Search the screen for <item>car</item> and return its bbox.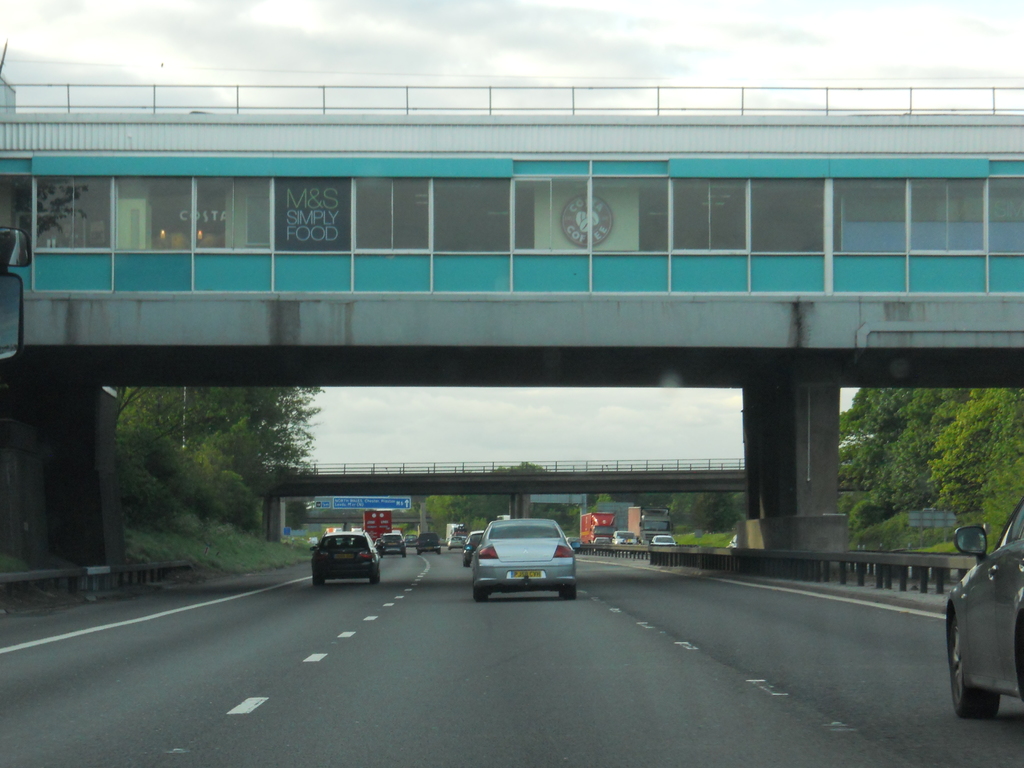
Found: pyautogui.locateOnScreen(946, 500, 1023, 720).
